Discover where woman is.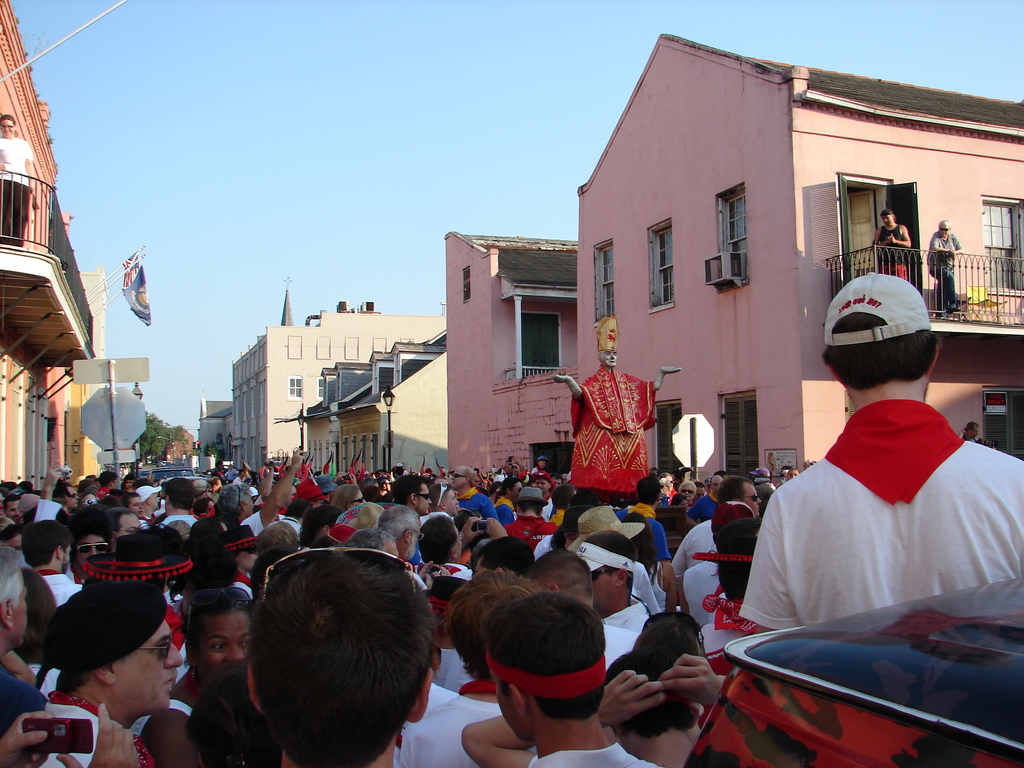
Discovered at left=219, top=524, right=261, bottom=596.
